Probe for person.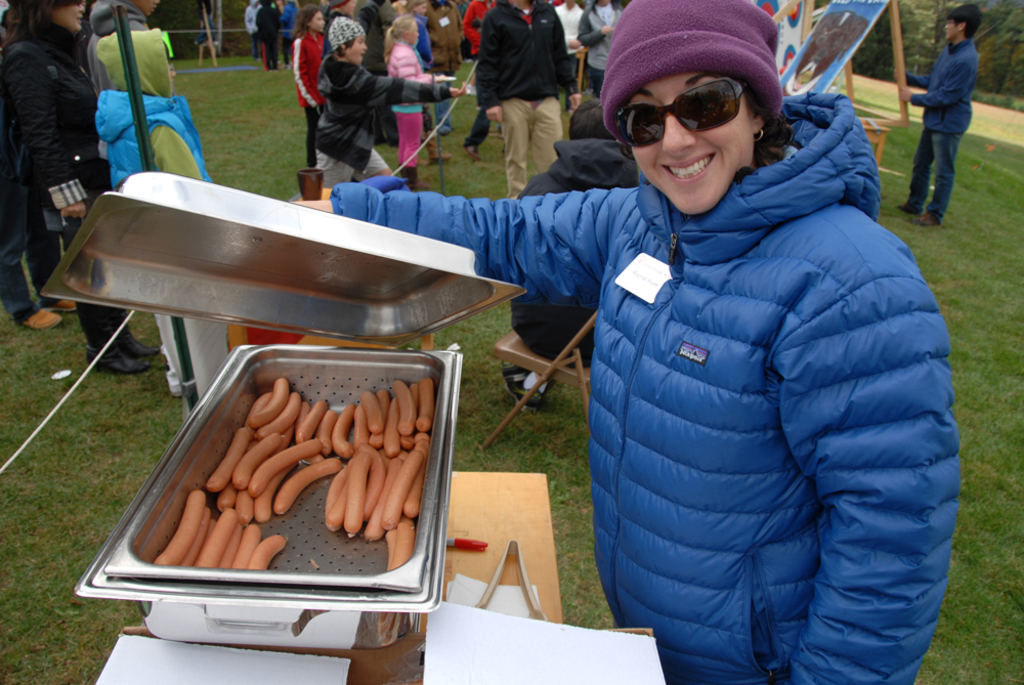
Probe result: <region>0, 5, 83, 330</region>.
